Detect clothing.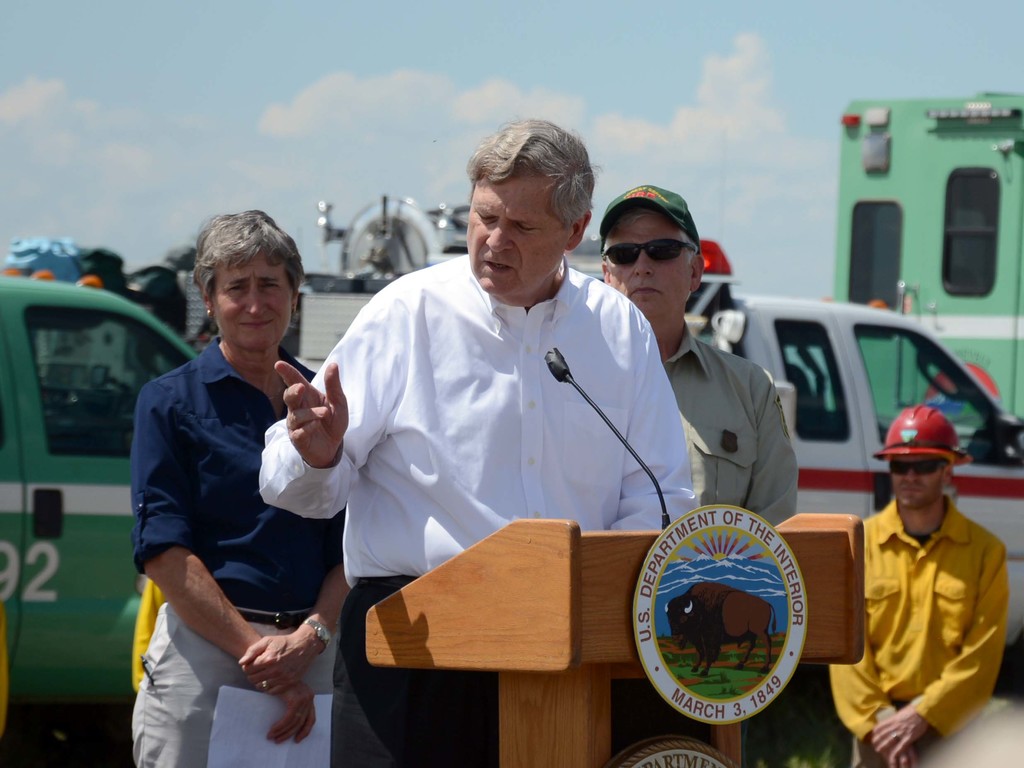
Detected at detection(260, 256, 698, 767).
